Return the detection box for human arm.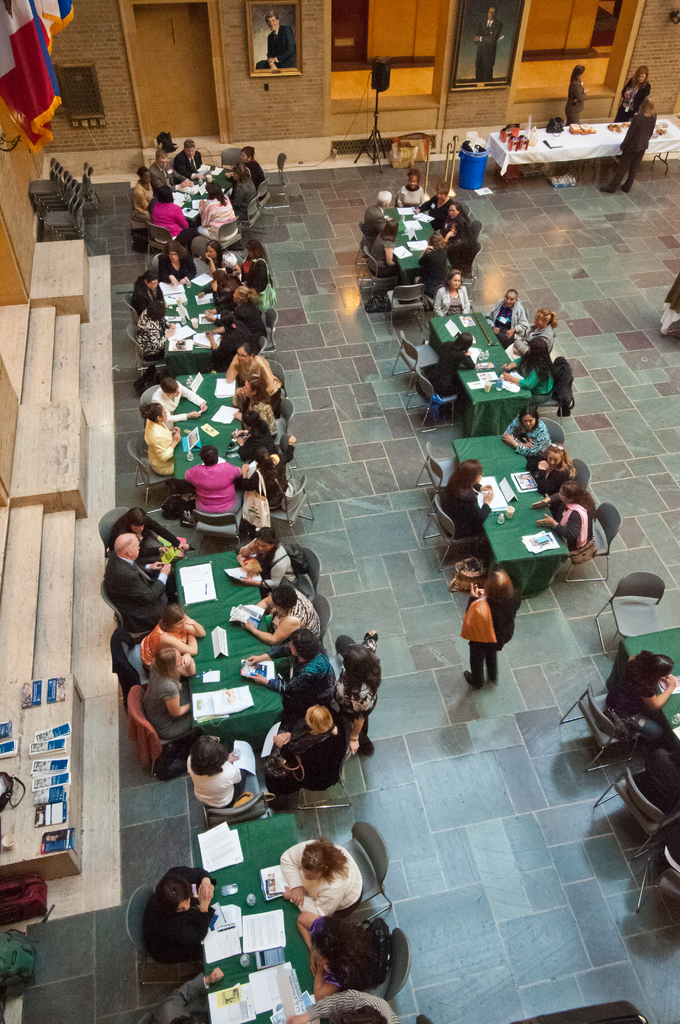
{"x1": 282, "y1": 432, "x2": 298, "y2": 463}.
